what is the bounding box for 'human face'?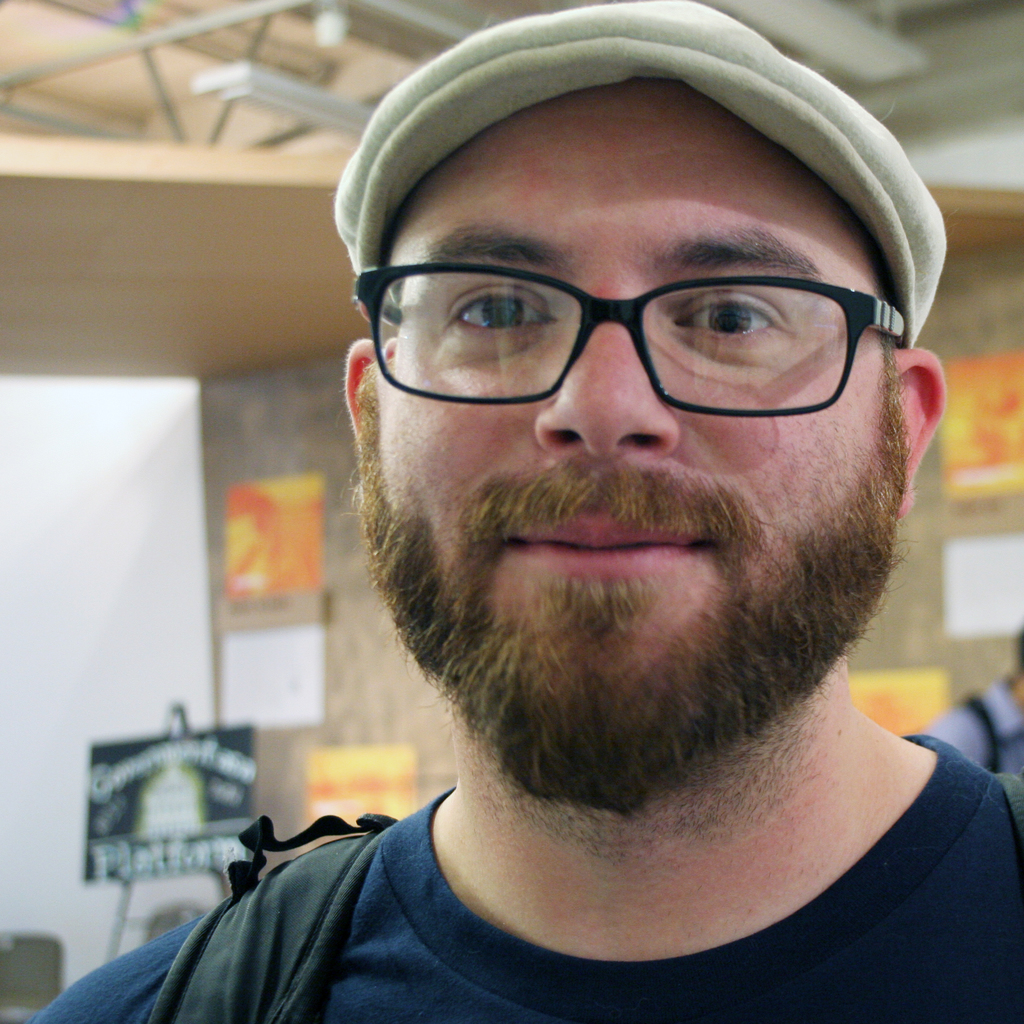
crop(367, 76, 879, 714).
